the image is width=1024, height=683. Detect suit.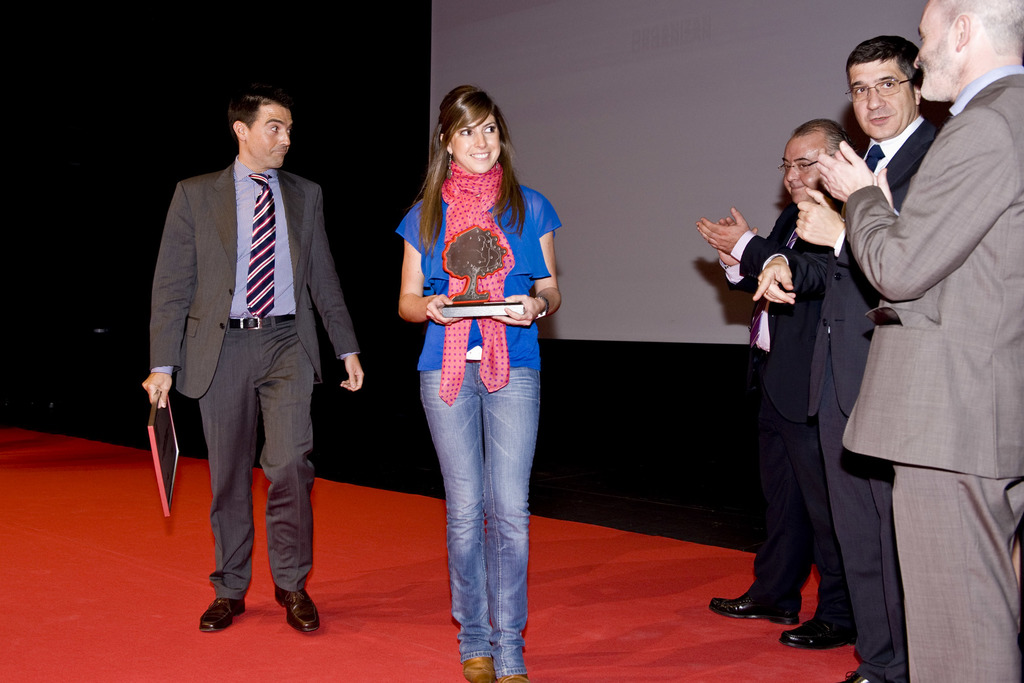
Detection: detection(845, 67, 1023, 682).
